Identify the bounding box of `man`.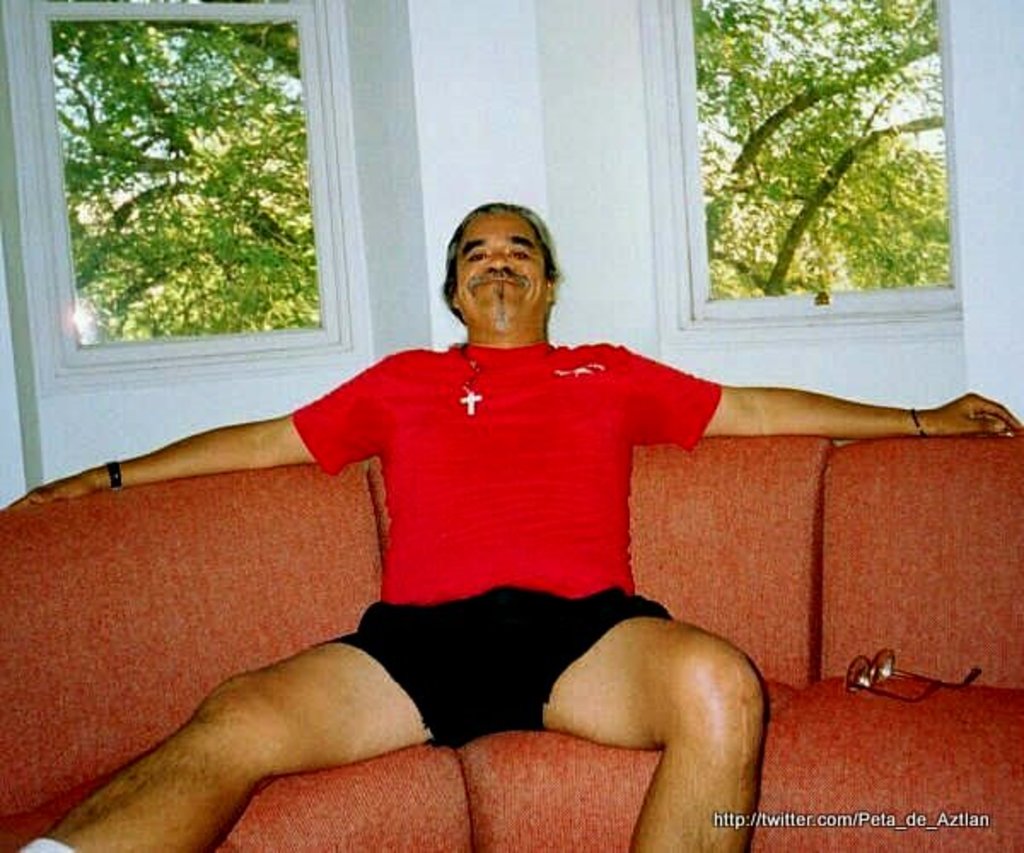
<box>0,198,1022,851</box>.
